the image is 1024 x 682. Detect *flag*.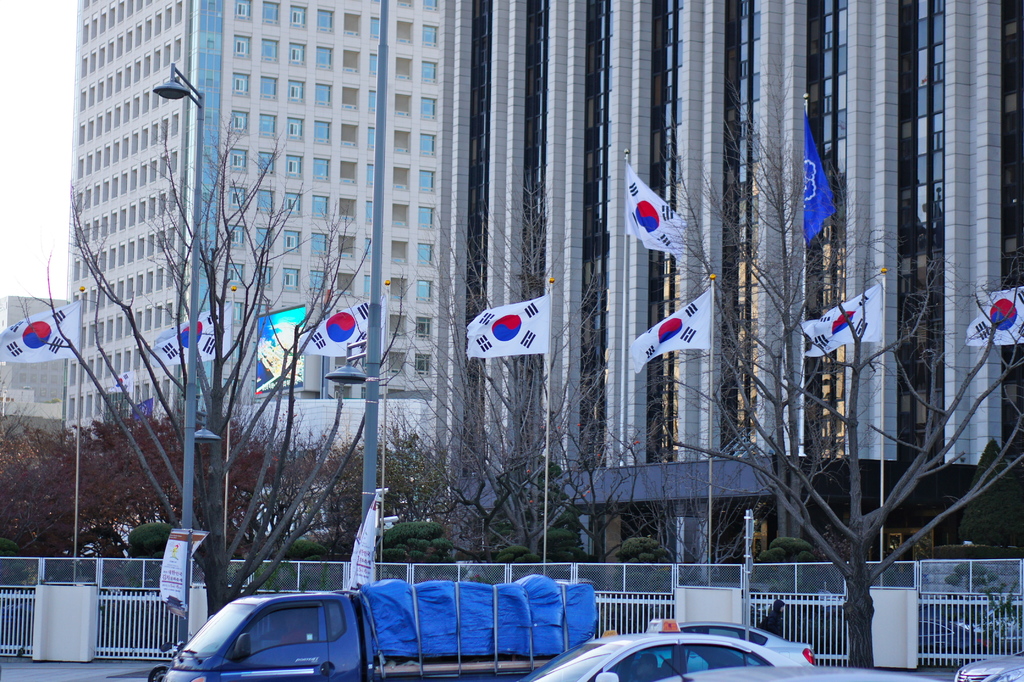
Detection: [794, 103, 862, 267].
